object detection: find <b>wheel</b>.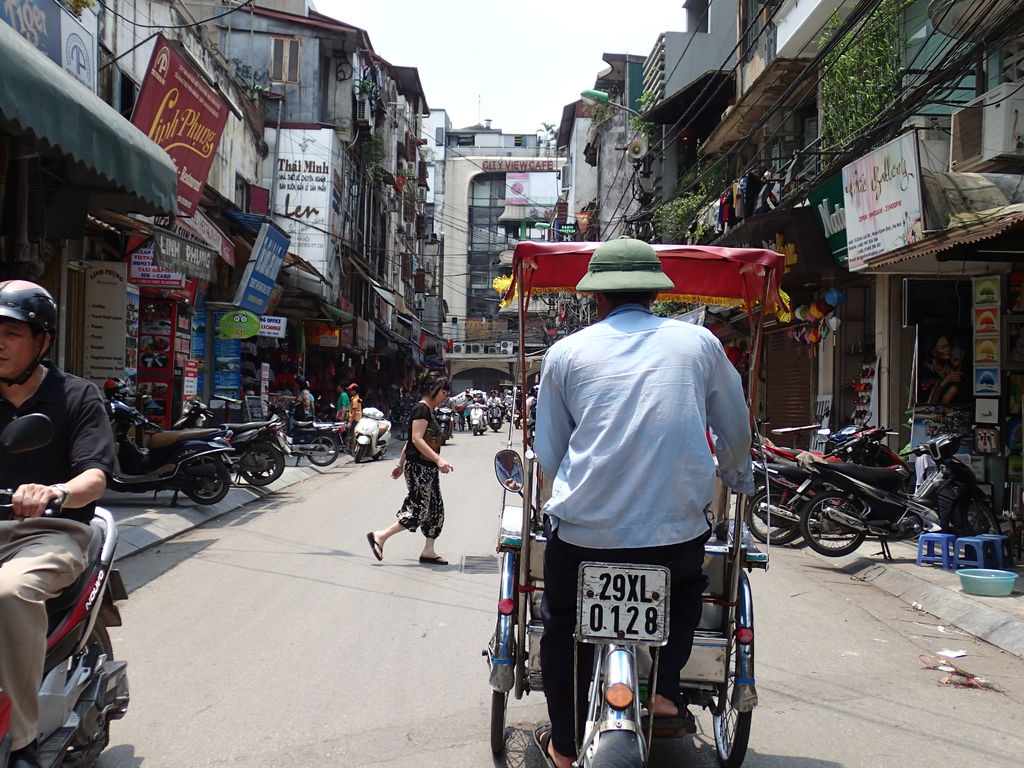
bbox=(178, 452, 235, 502).
